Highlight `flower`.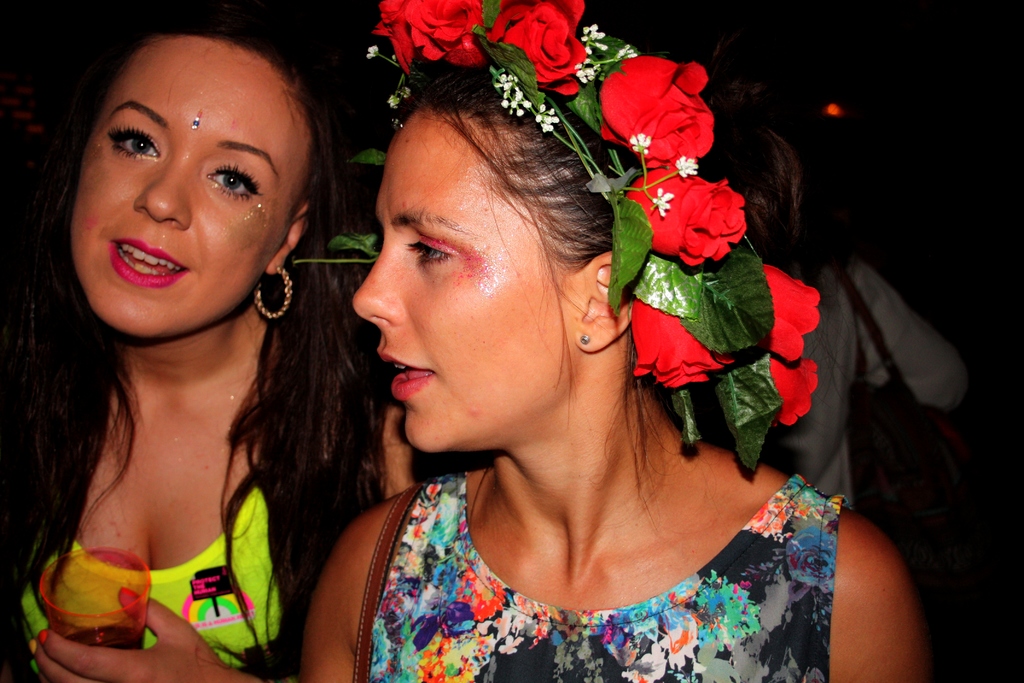
Highlighted region: [769, 356, 820, 431].
